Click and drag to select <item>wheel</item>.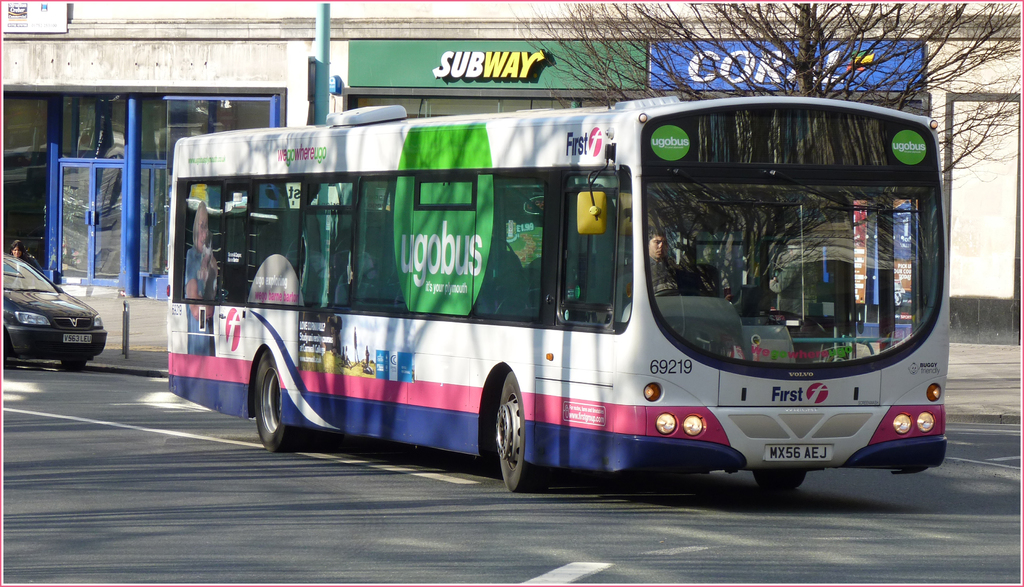
Selection: x1=653 y1=288 x2=681 y2=297.
